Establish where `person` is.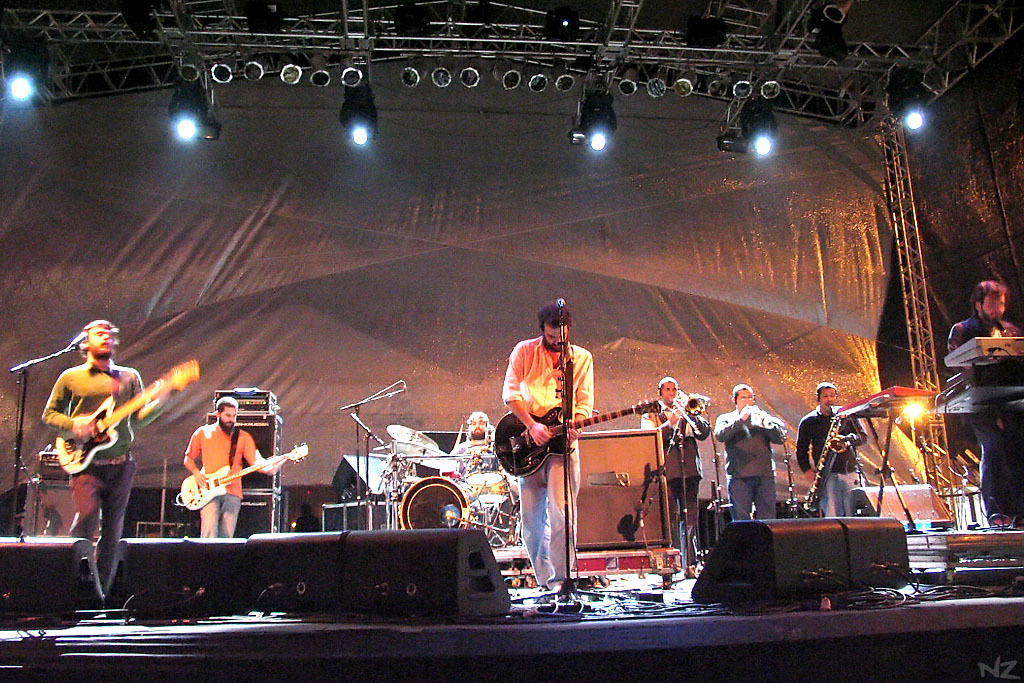
Established at (801,384,862,526).
